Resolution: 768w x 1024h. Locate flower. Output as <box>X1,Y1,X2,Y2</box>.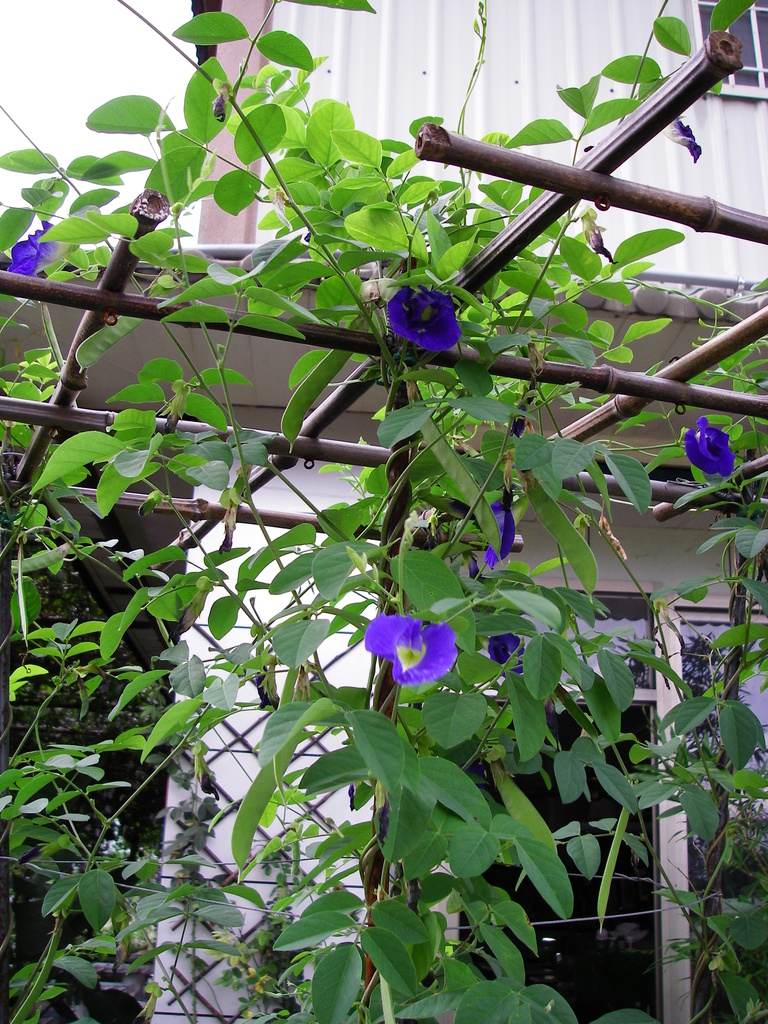
<box>493,633,524,675</box>.
